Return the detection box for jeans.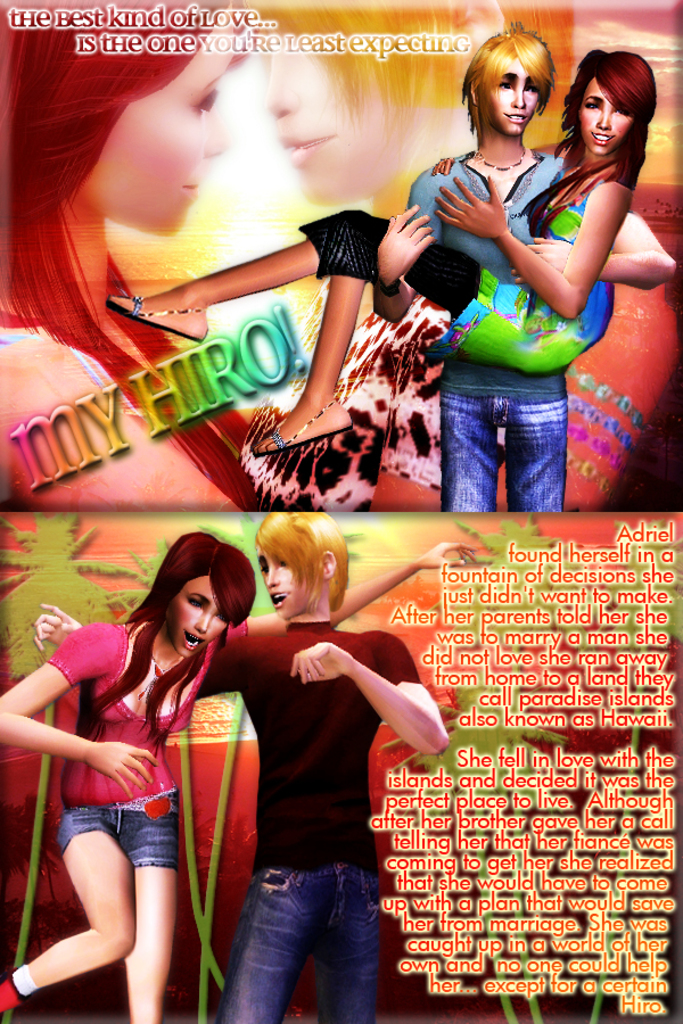
(left=436, top=397, right=565, bottom=515).
